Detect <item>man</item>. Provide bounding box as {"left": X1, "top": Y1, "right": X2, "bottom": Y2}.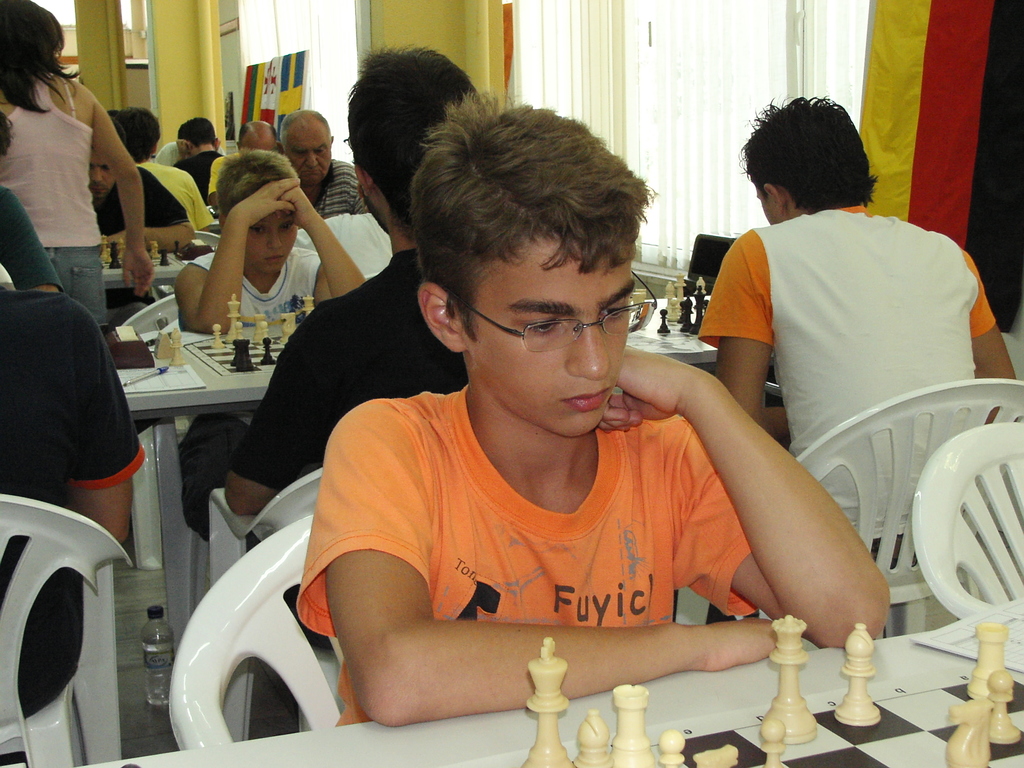
{"left": 164, "top": 112, "right": 223, "bottom": 188}.
